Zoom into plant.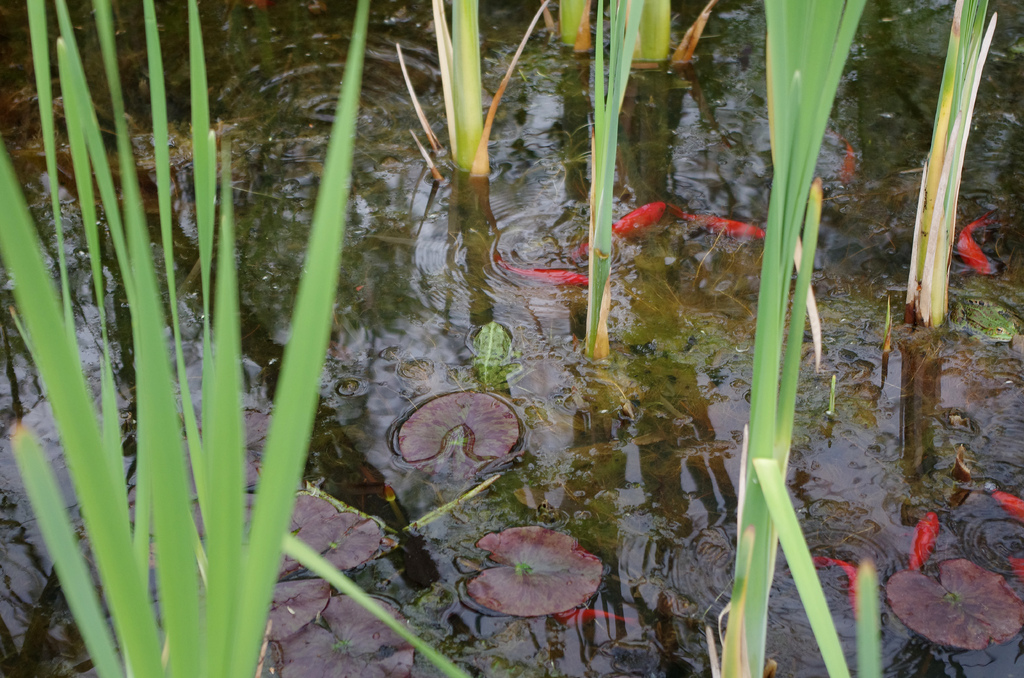
Zoom target: (0, 0, 372, 675).
